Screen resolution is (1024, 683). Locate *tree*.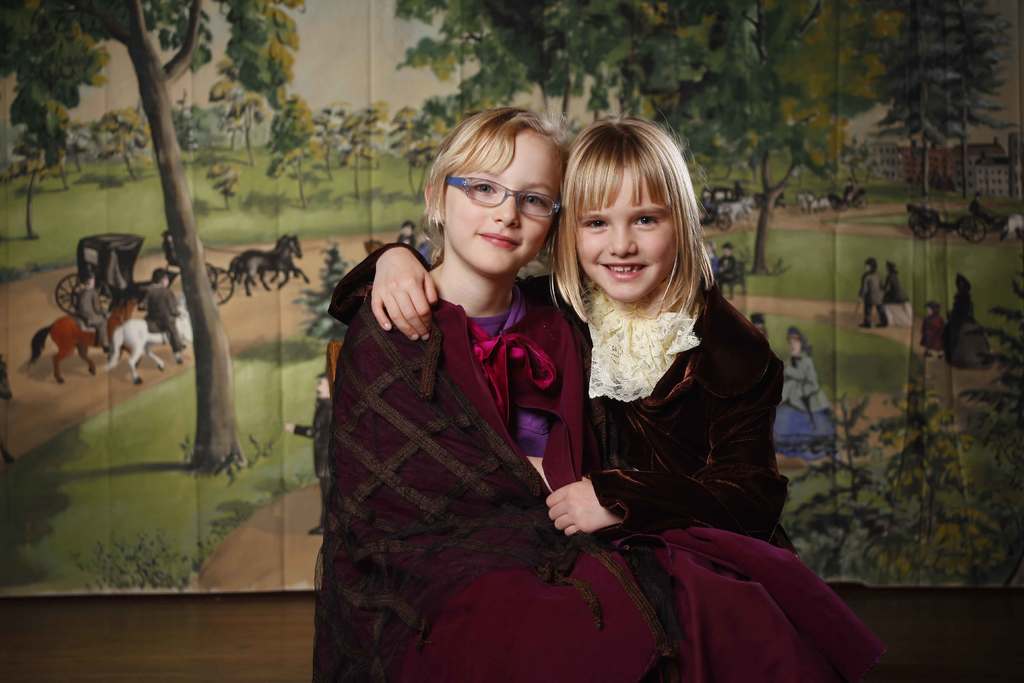
935 0 1023 197.
